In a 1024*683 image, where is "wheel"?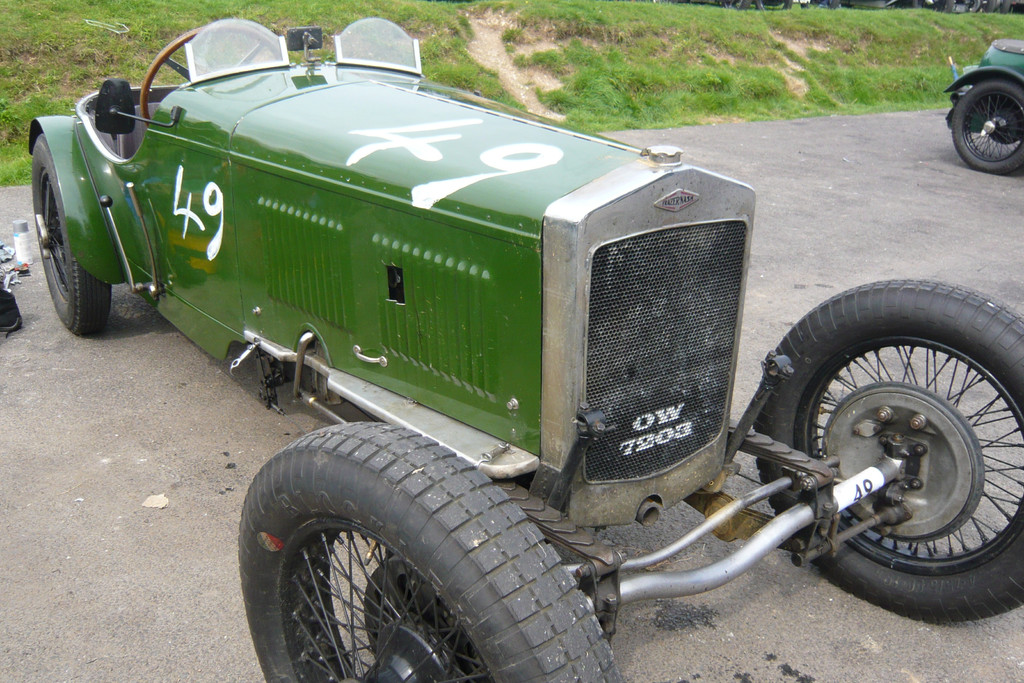
<bbox>769, 318, 1014, 631</bbox>.
